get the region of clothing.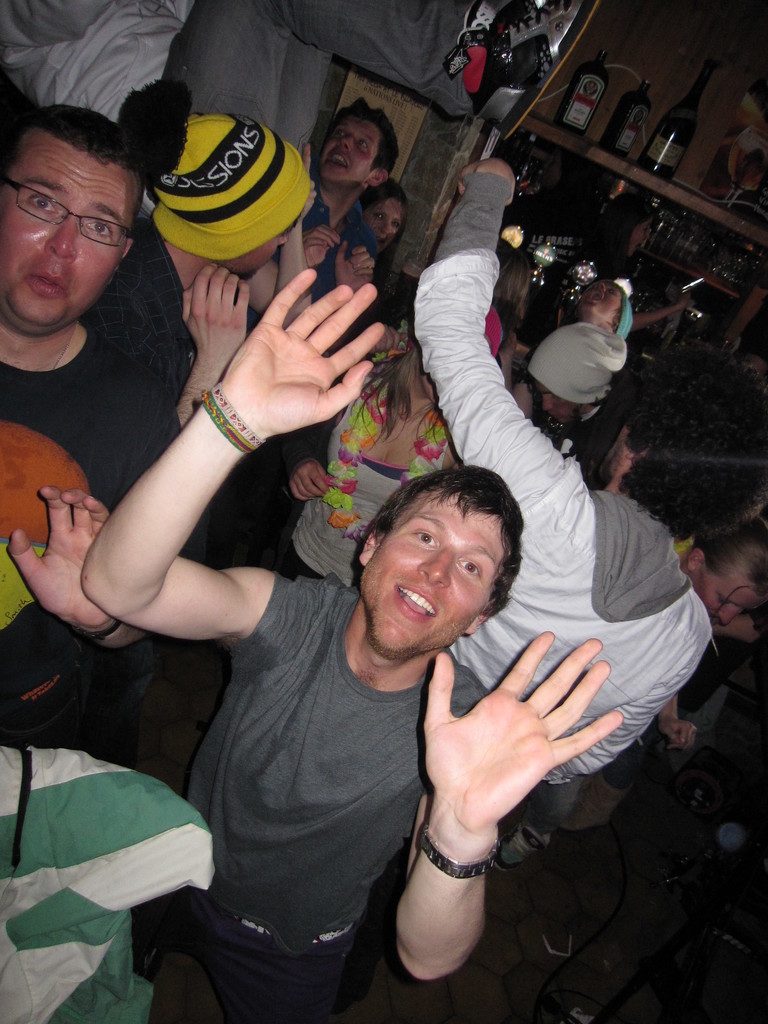
x1=522 y1=323 x2=636 y2=398.
